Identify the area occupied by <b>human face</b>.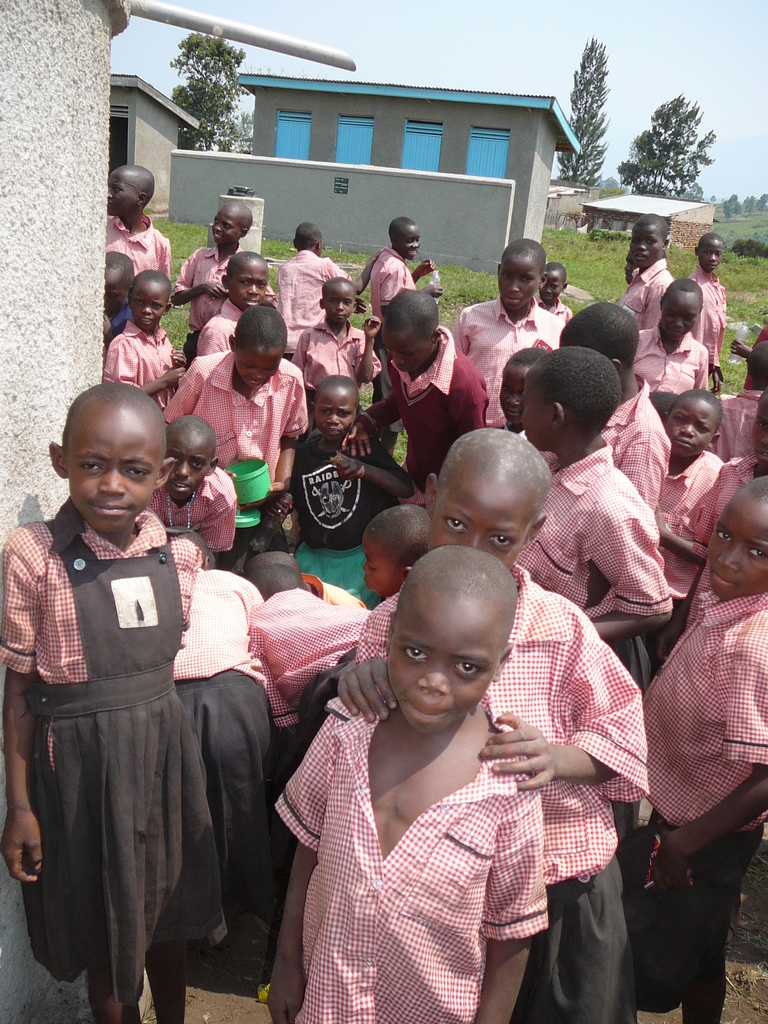
Area: l=237, t=348, r=283, b=377.
